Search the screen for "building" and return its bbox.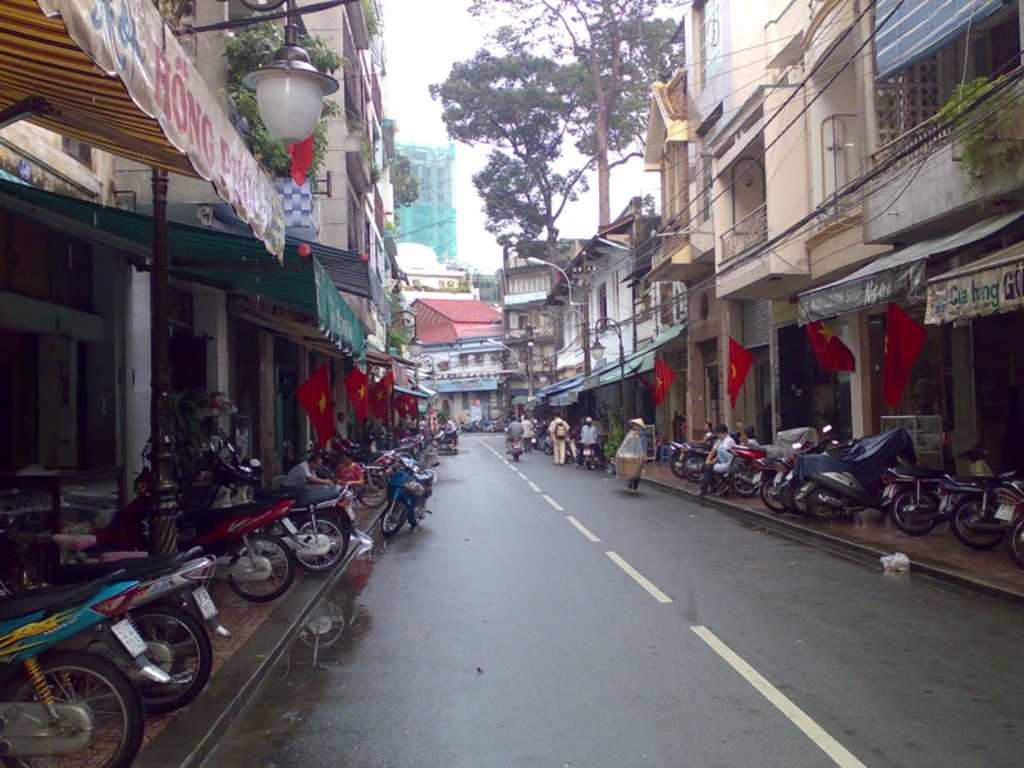
Found: crop(502, 241, 582, 408).
